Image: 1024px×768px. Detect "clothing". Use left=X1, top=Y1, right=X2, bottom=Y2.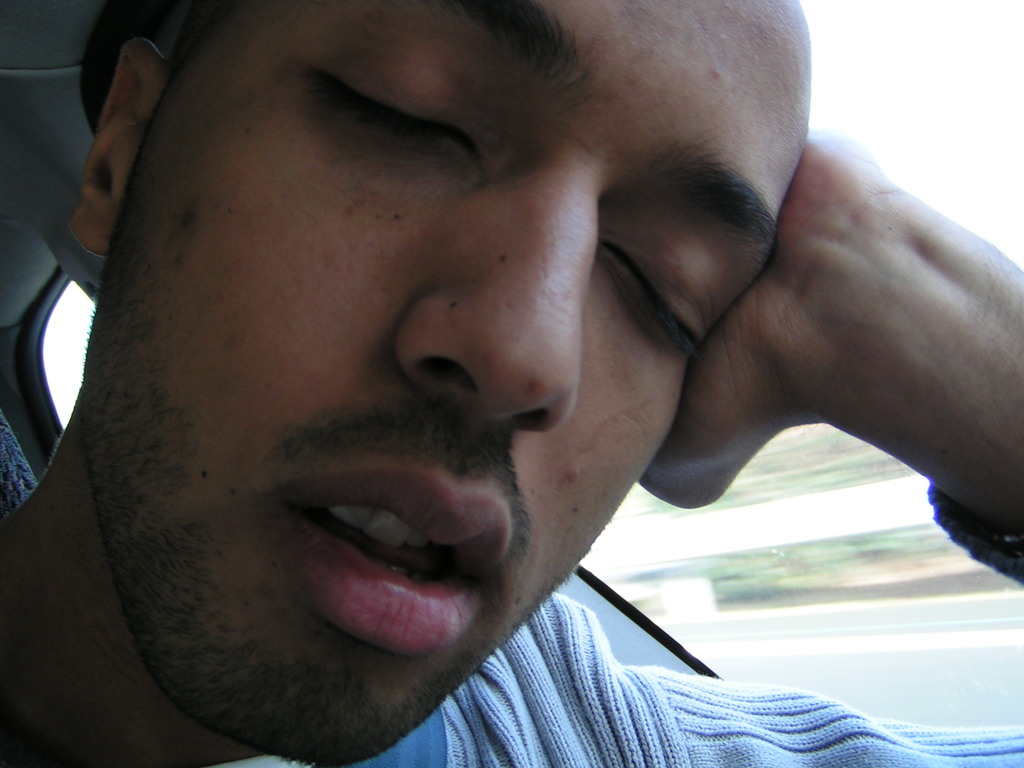
left=255, top=476, right=1023, bottom=763.
